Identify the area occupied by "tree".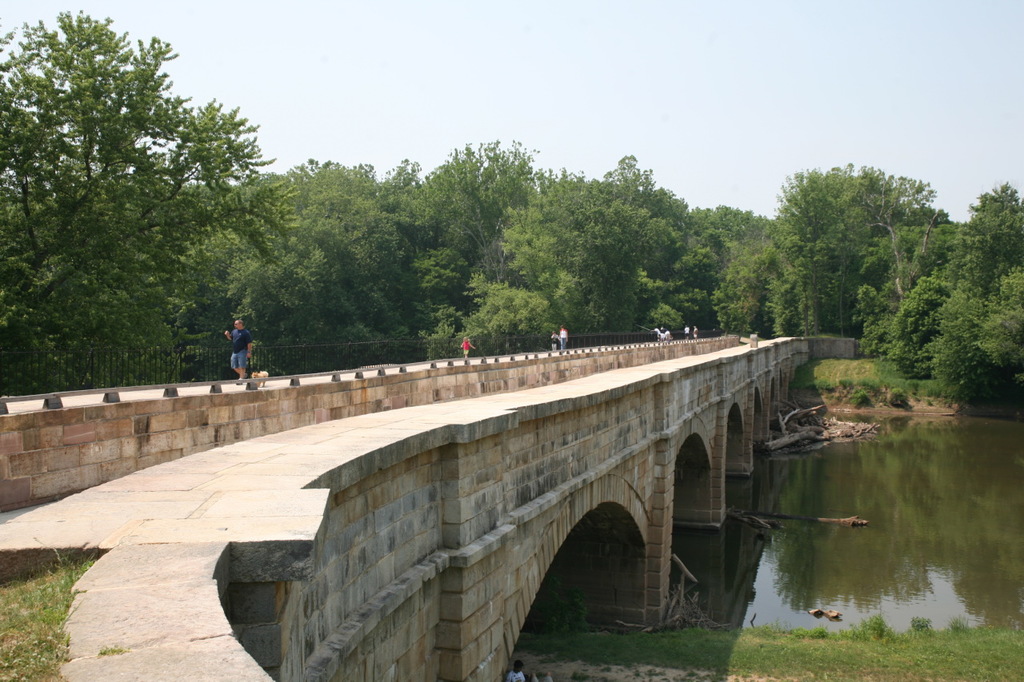
Area: <box>270,134,868,335</box>.
